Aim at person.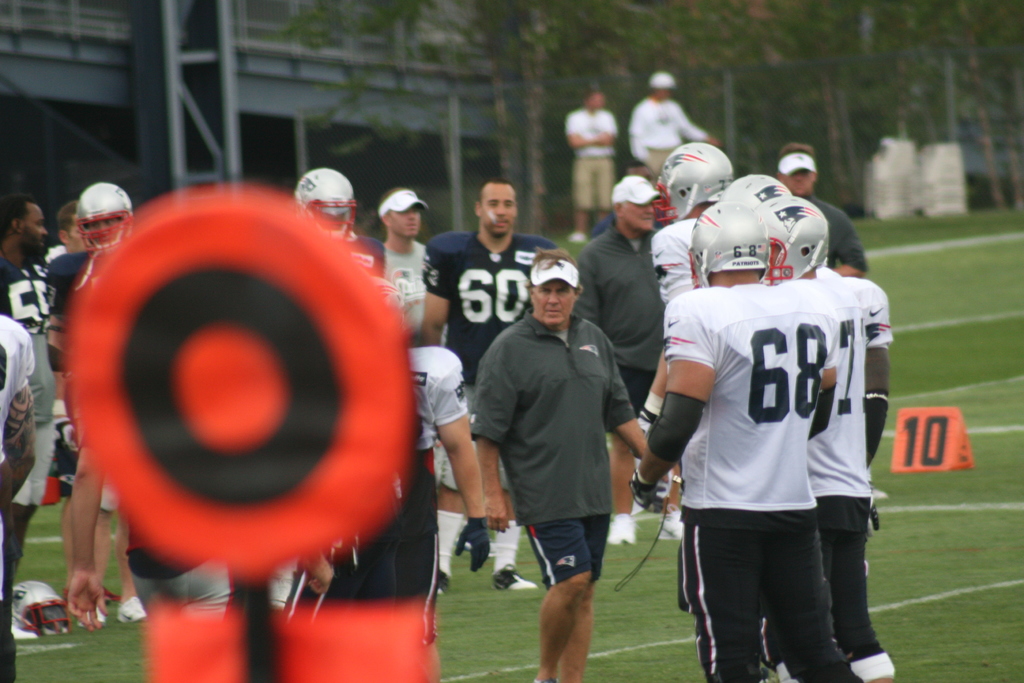
Aimed at Rect(392, 318, 487, 580).
